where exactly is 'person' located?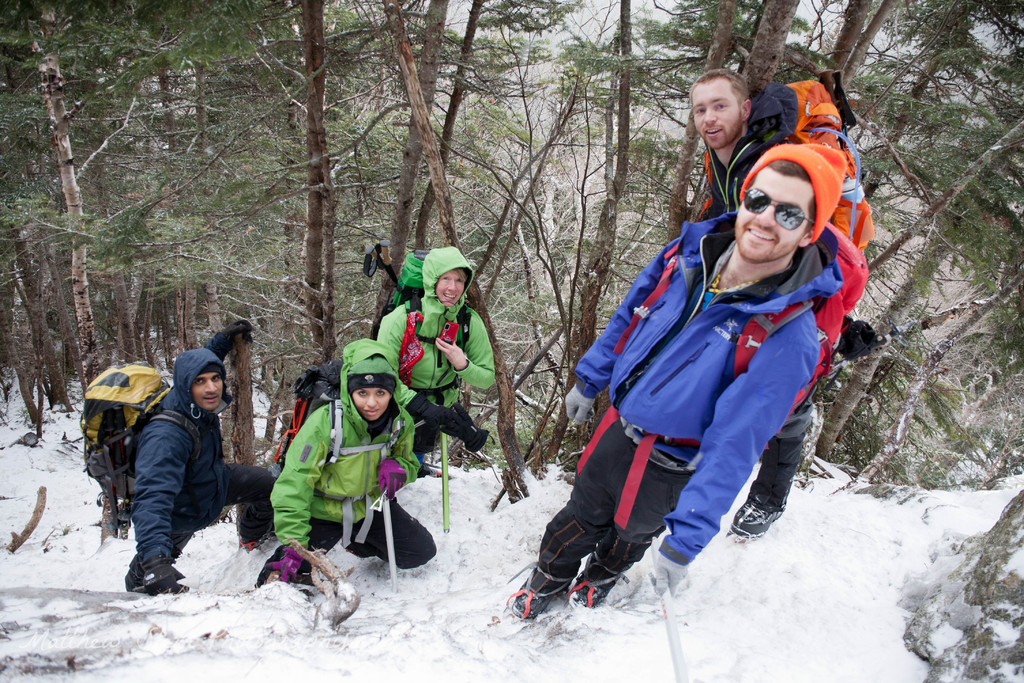
Its bounding box is left=511, top=142, right=847, bottom=623.
